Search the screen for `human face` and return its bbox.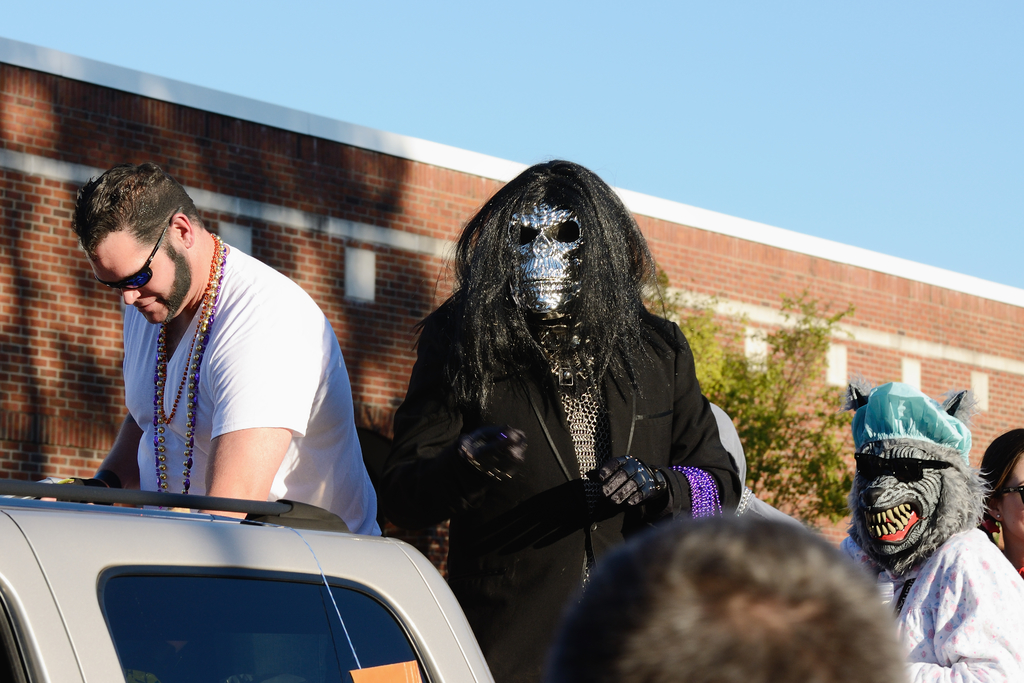
Found: <box>86,227,186,322</box>.
